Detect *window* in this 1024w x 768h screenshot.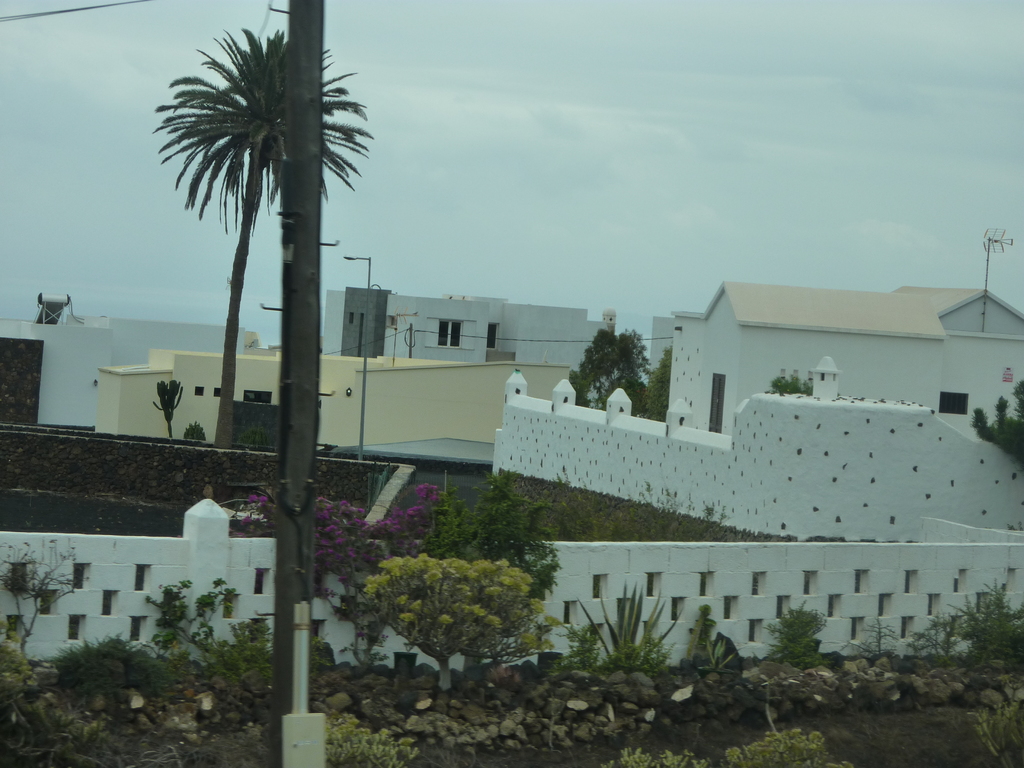
Detection: <bbox>933, 388, 972, 419</bbox>.
